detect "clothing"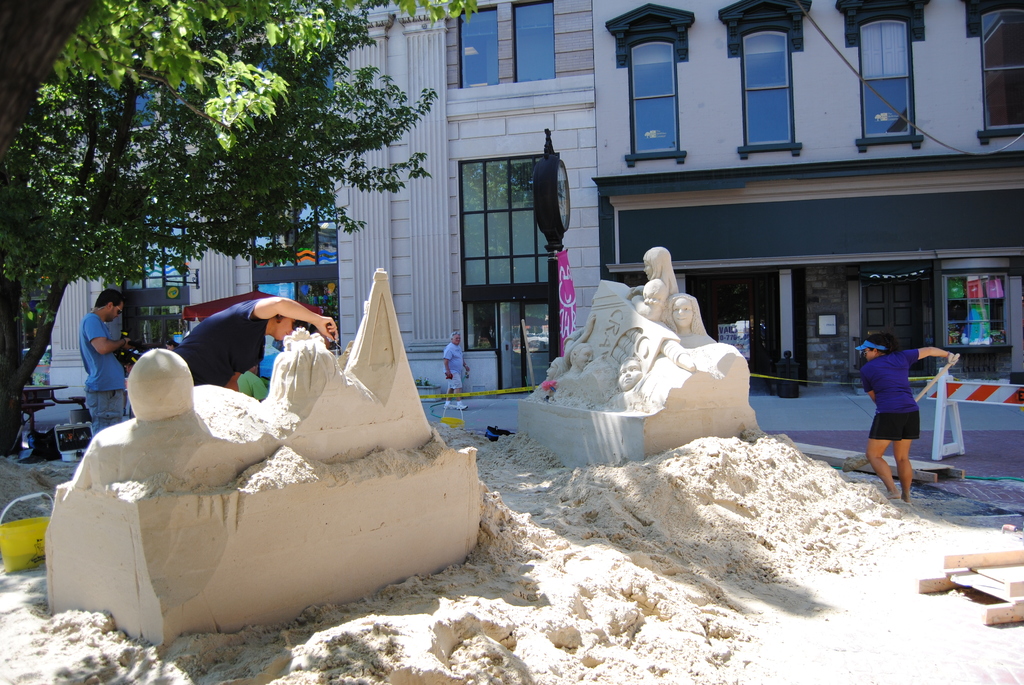
[82, 311, 120, 436]
